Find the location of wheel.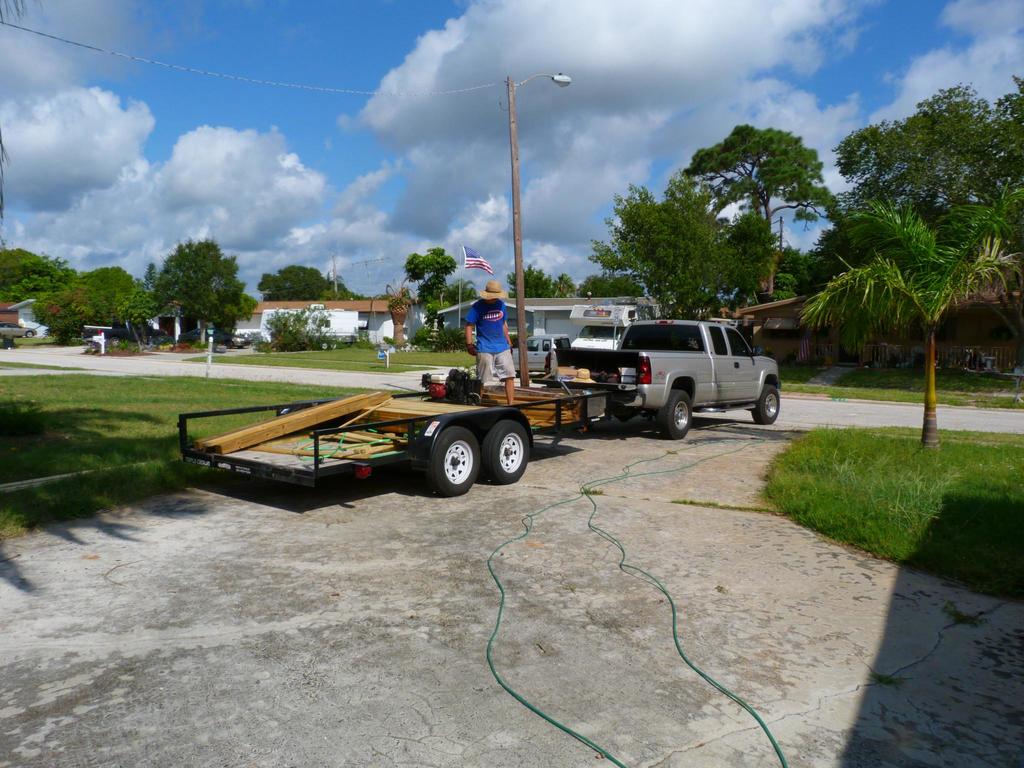
Location: pyautogui.locateOnScreen(484, 420, 530, 480).
